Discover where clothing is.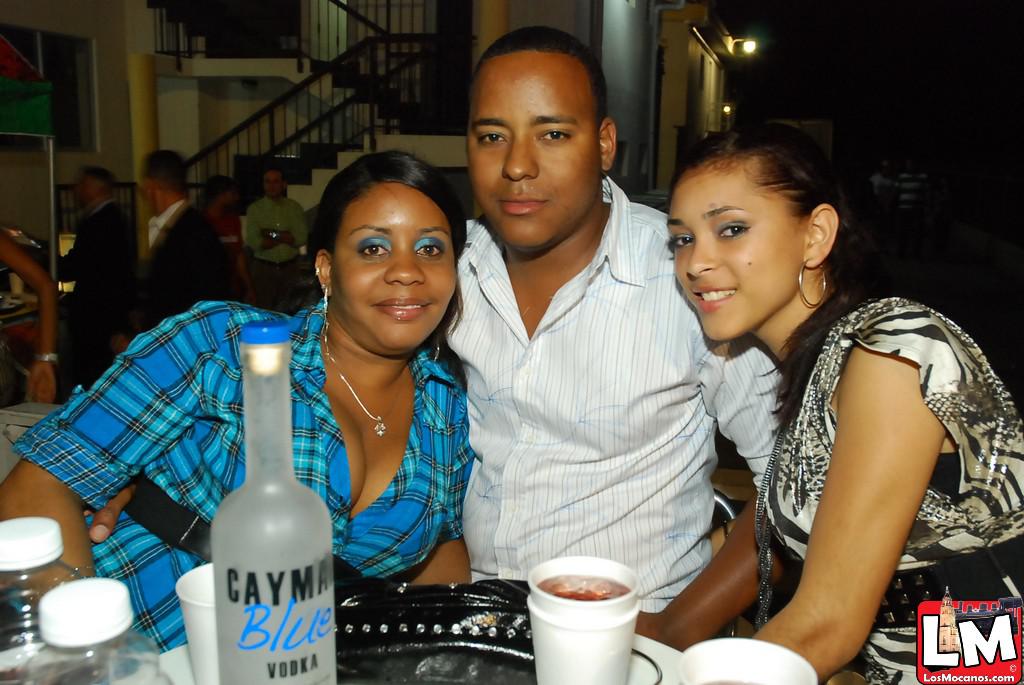
Discovered at left=46, top=195, right=132, bottom=357.
